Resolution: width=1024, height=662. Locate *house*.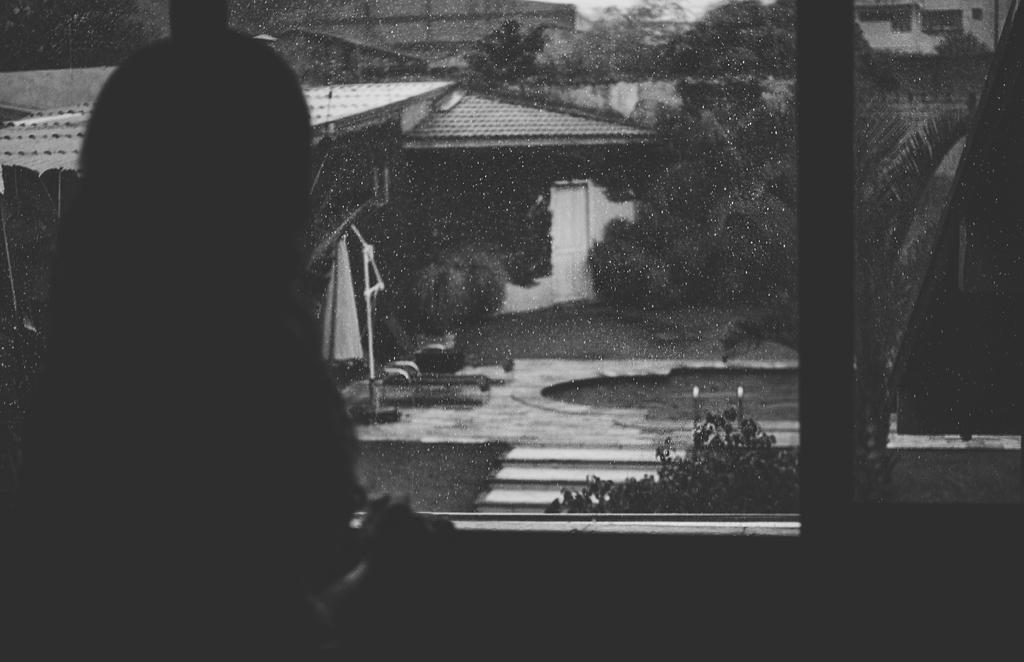
0 13 675 369.
